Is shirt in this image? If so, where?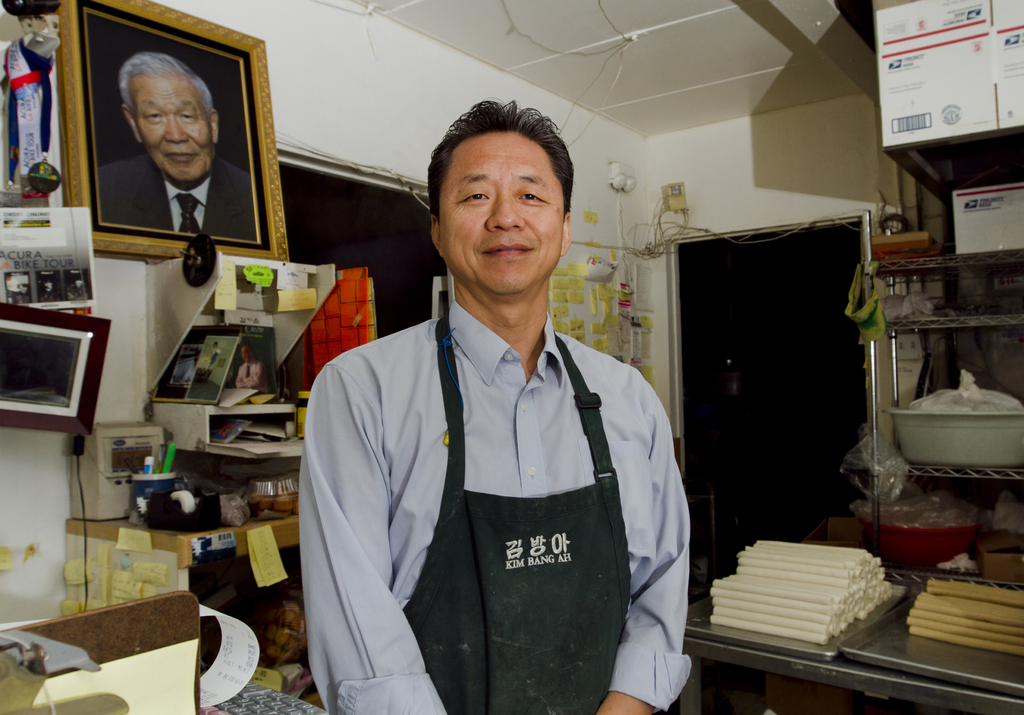
Yes, at 163:175:210:234.
